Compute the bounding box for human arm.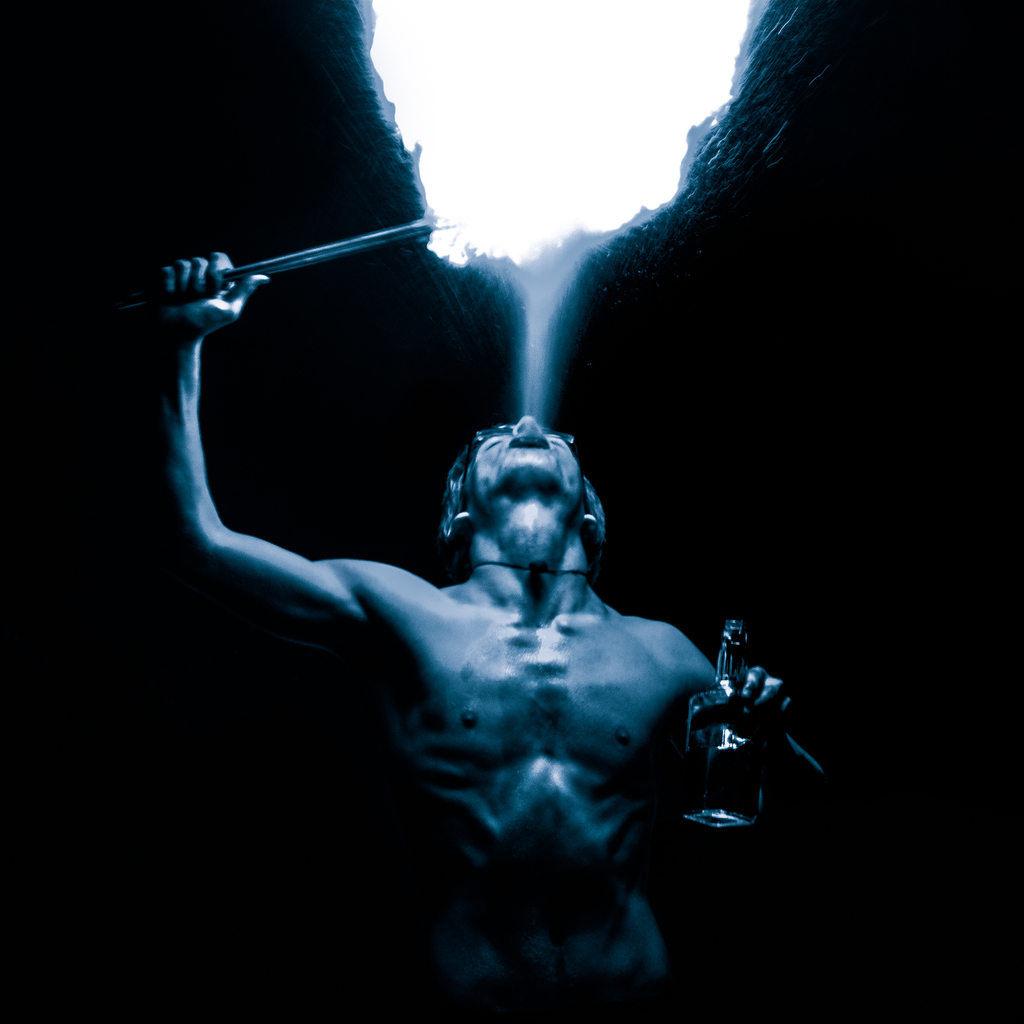
bbox=[148, 244, 413, 659].
